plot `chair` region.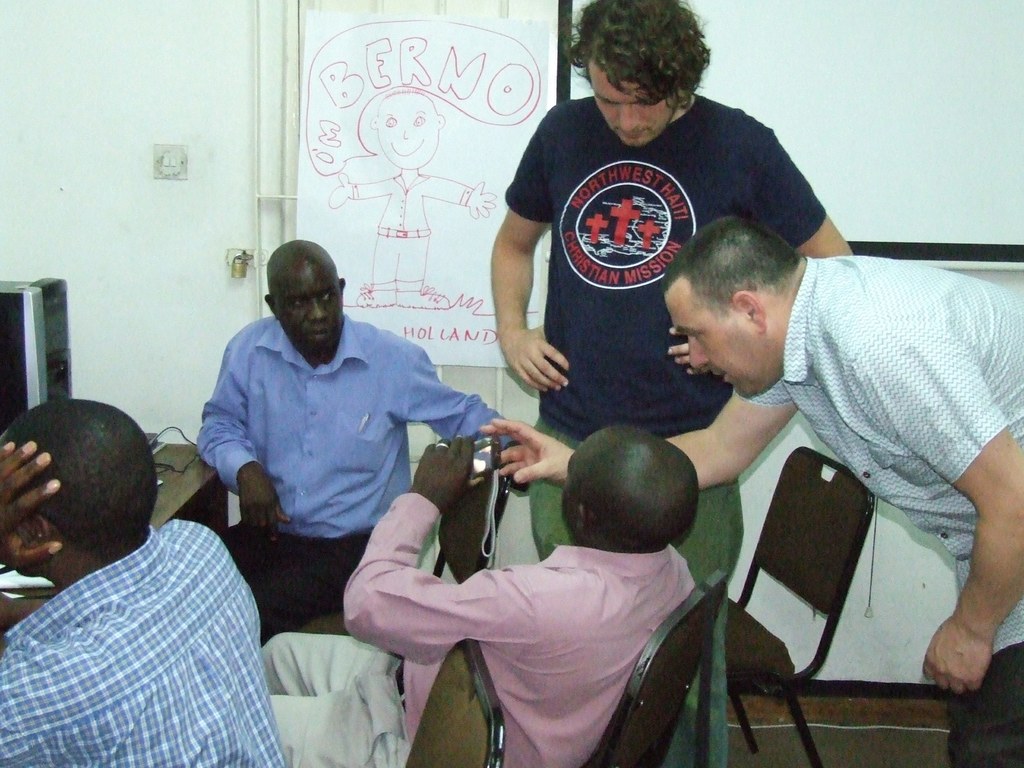
Plotted at rect(401, 637, 505, 767).
